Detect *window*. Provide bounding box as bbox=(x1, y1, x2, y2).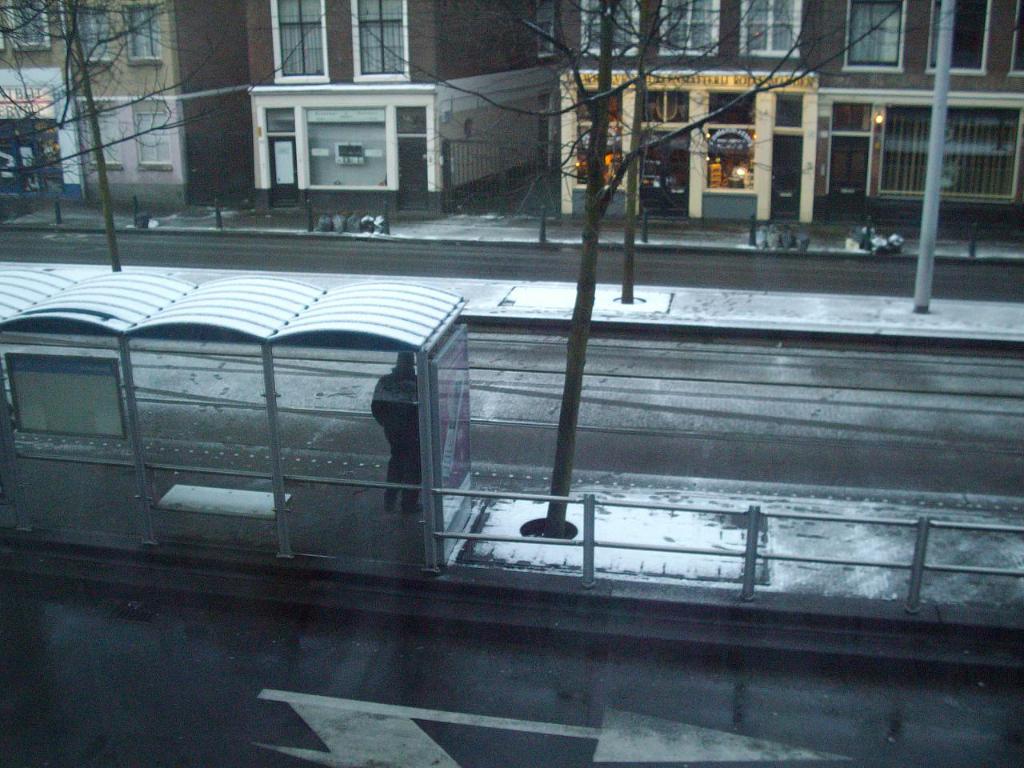
bbox=(2, 0, 52, 50).
